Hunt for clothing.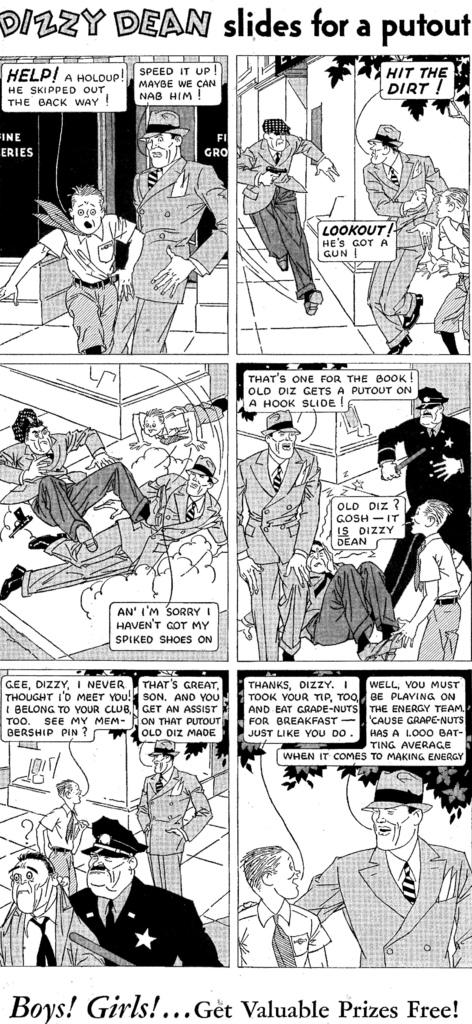
Hunted down at <box>239,897,334,967</box>.
